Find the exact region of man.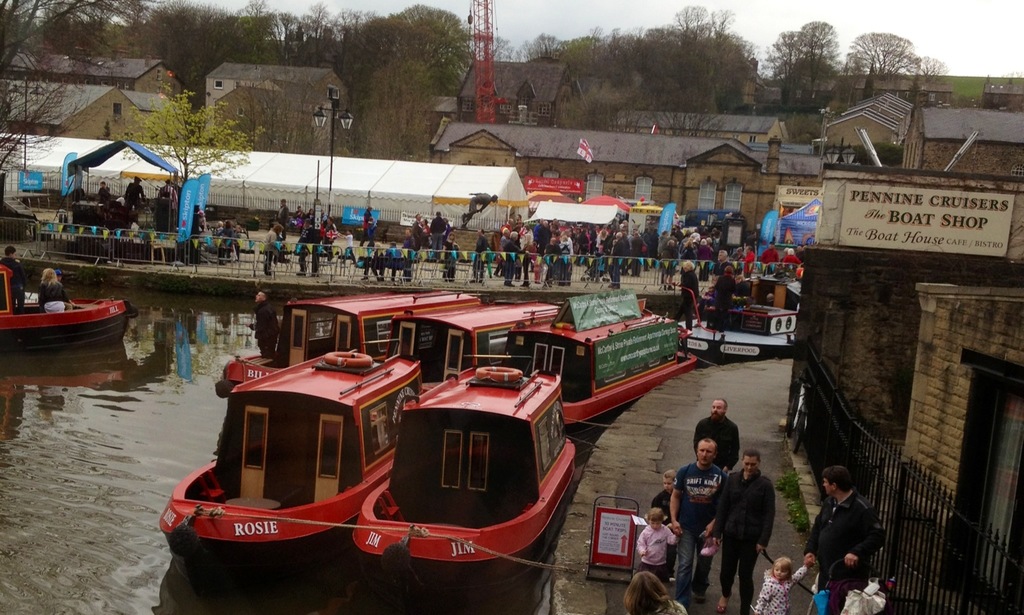
Exact region: x1=697 y1=404 x2=745 y2=462.
